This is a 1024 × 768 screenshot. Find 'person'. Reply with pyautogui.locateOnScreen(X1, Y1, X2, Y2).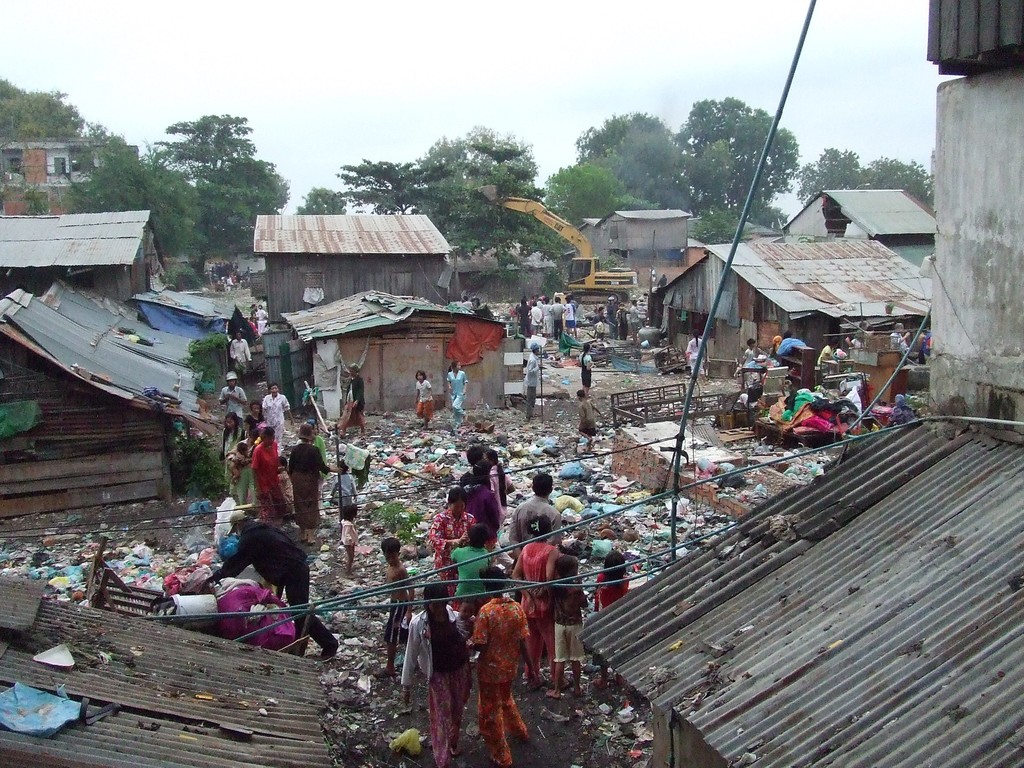
pyautogui.locateOnScreen(396, 478, 507, 545).
